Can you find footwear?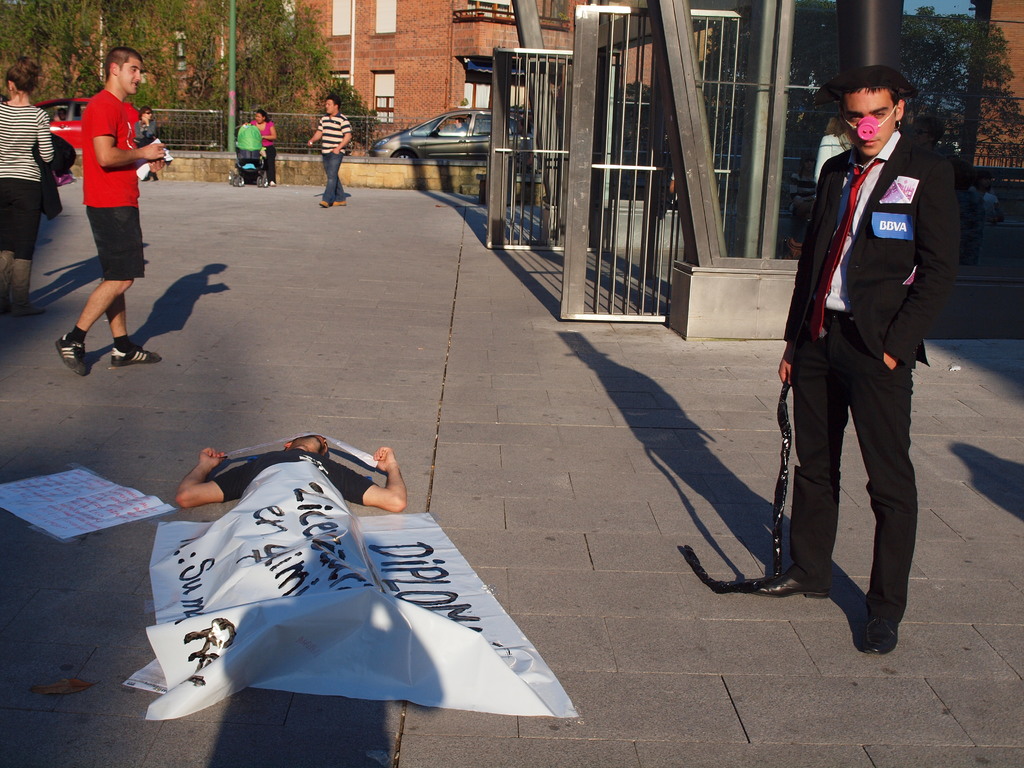
Yes, bounding box: box(17, 301, 46, 315).
